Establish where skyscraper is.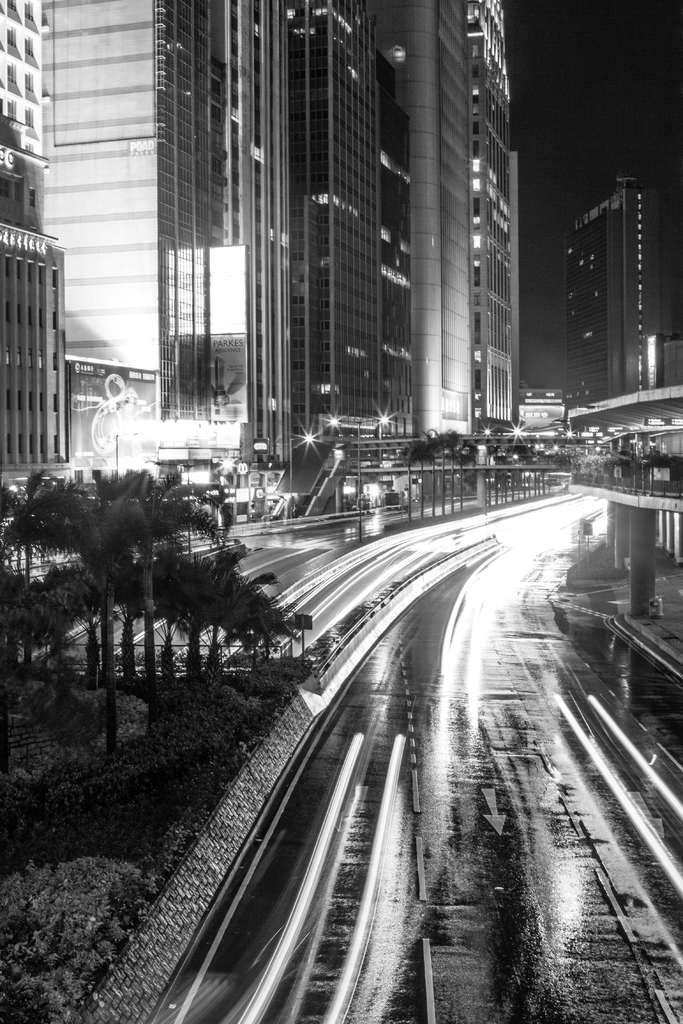
Established at crop(564, 179, 682, 406).
